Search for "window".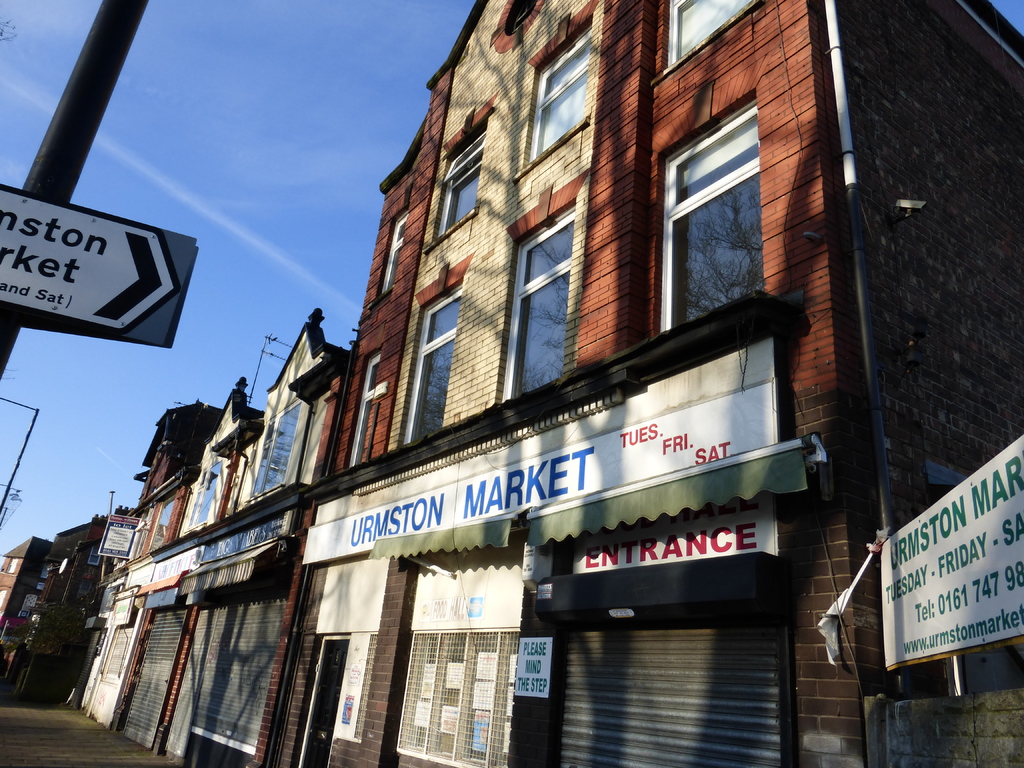
Found at box=[435, 104, 489, 245].
